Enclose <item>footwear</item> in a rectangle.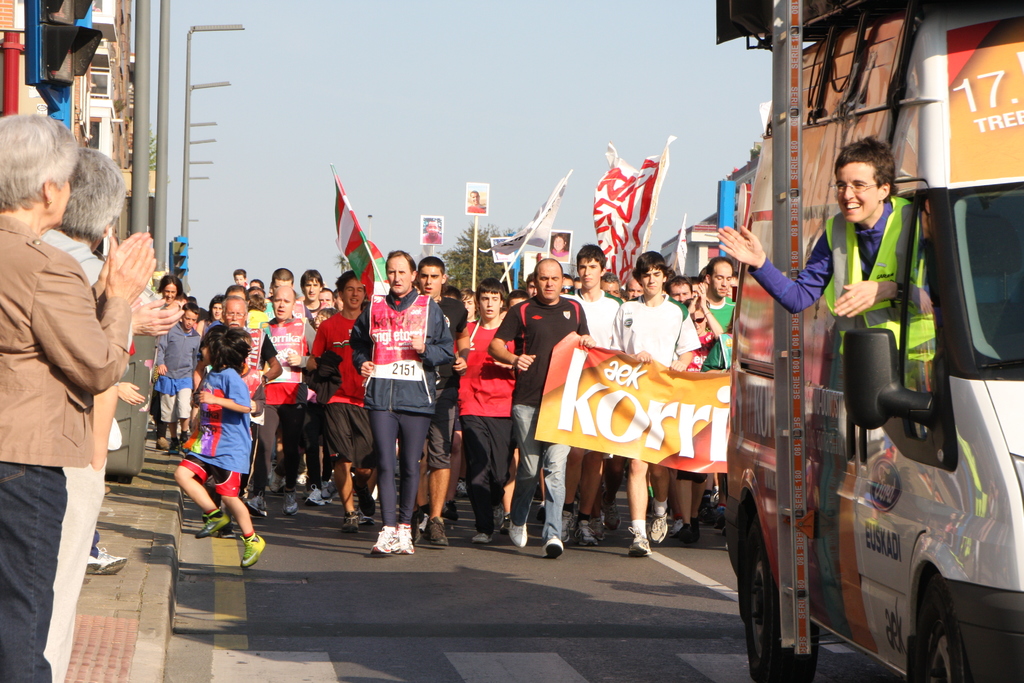
detection(307, 486, 334, 504).
